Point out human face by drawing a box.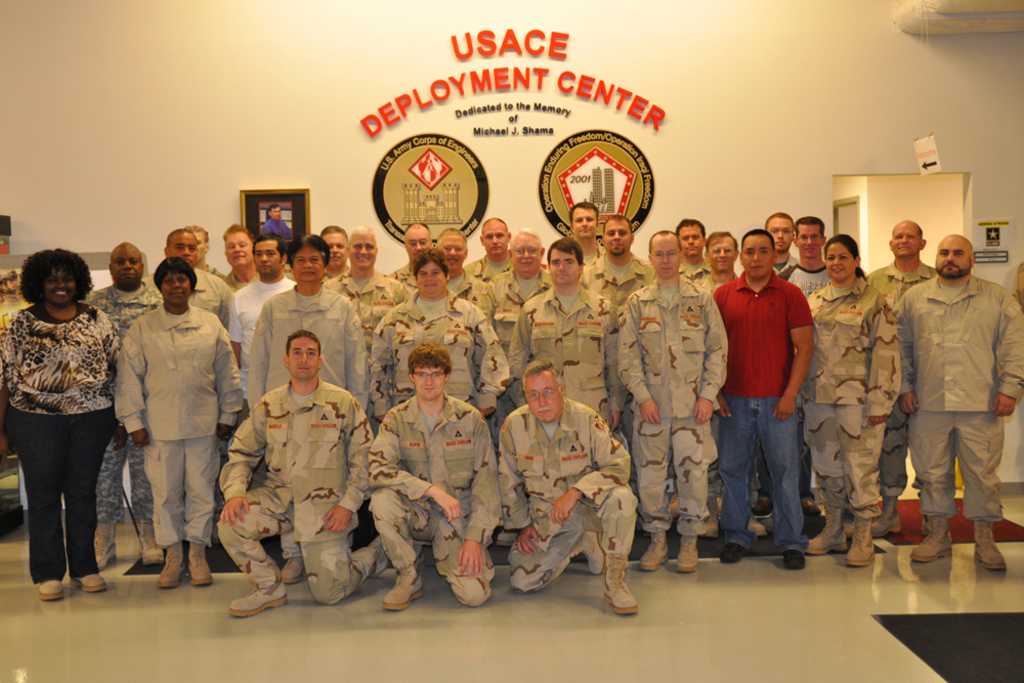
{"left": 935, "top": 236, "right": 972, "bottom": 275}.
